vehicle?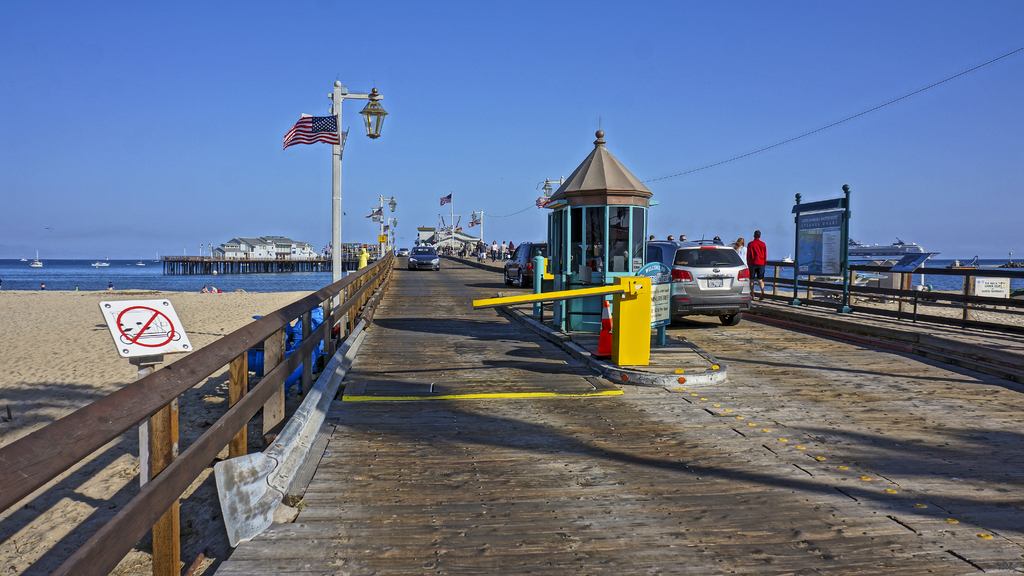
[29, 244, 42, 268]
